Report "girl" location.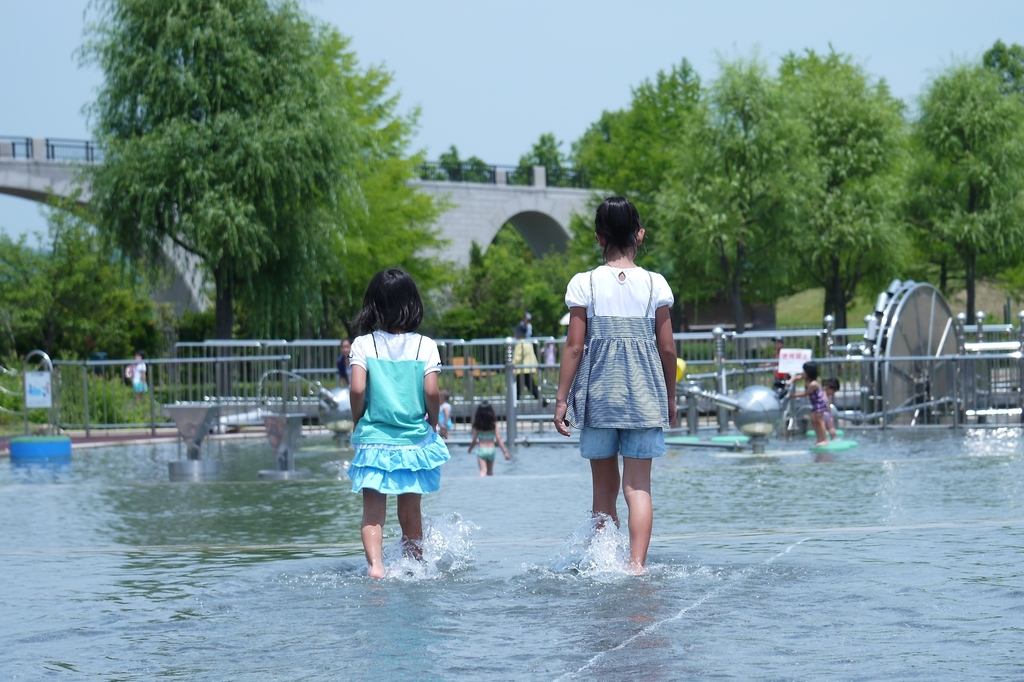
Report: region(550, 192, 676, 582).
